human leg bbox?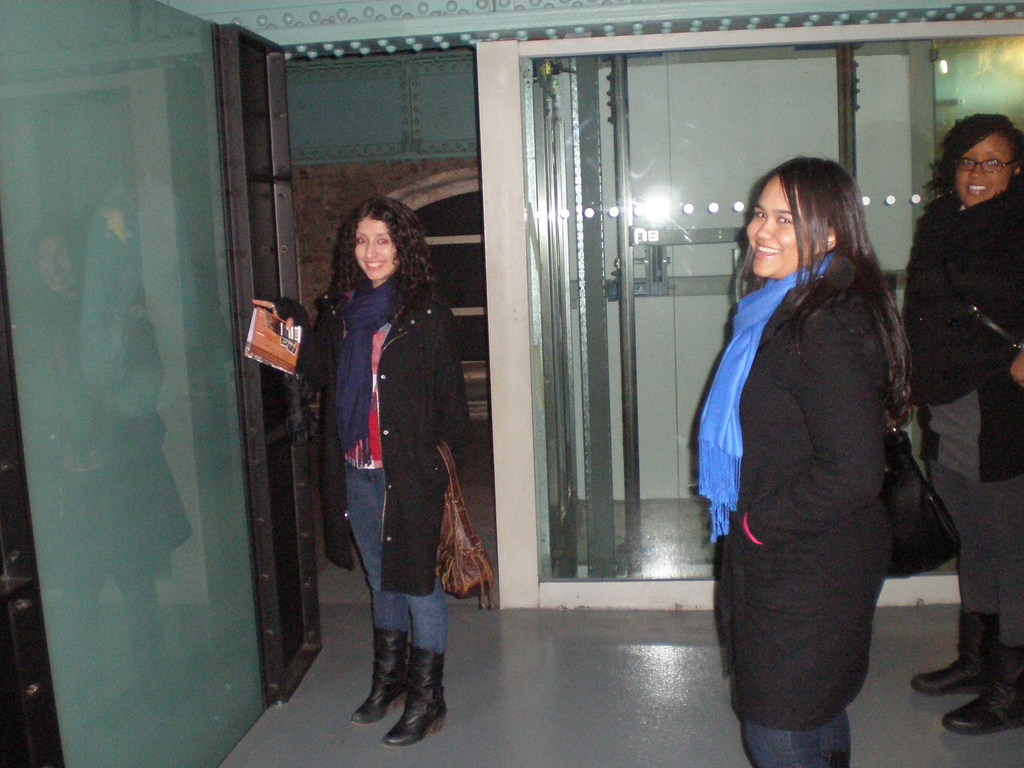
350, 467, 408, 721
